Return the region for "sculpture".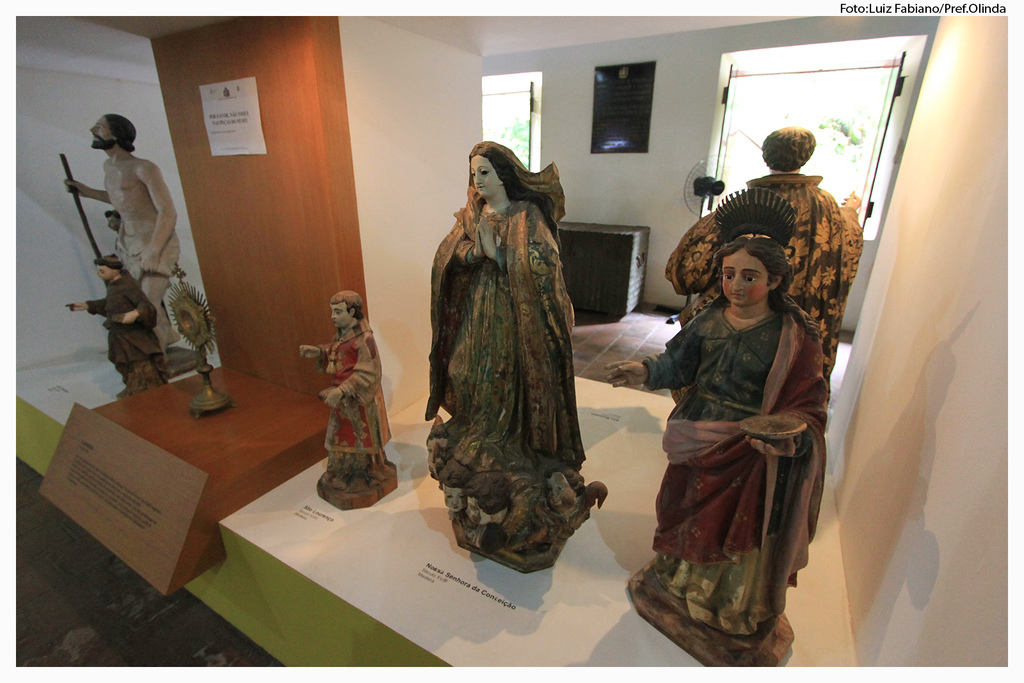
106:207:118:251.
